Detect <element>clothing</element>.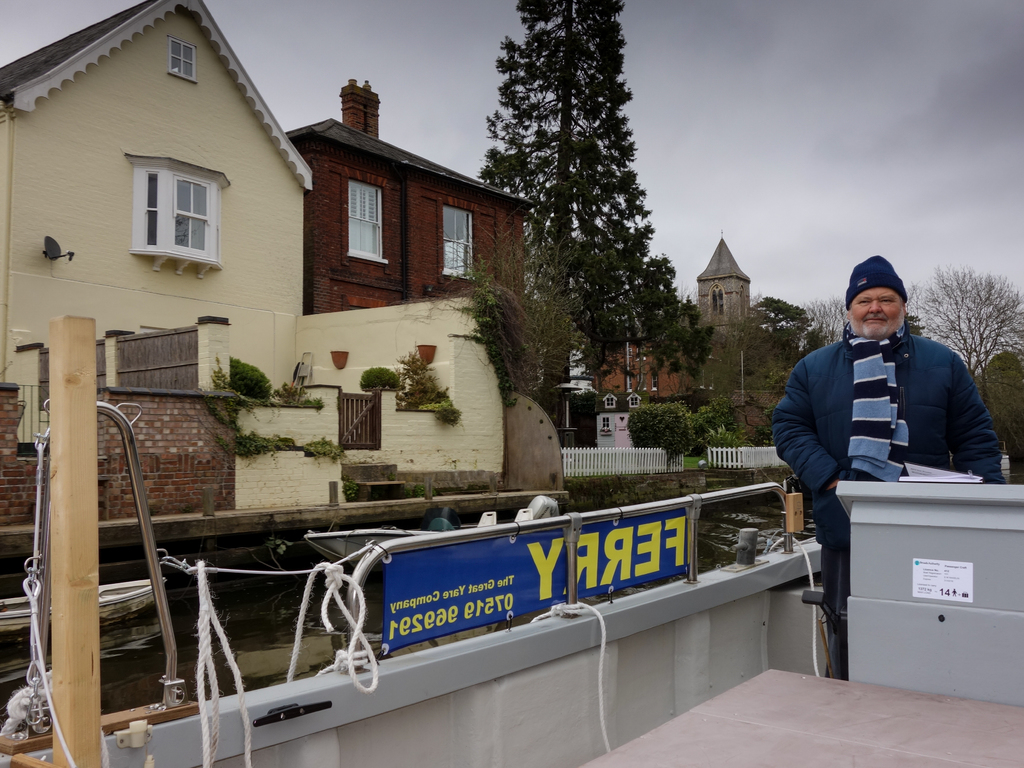
Detected at Rect(767, 292, 1011, 538).
